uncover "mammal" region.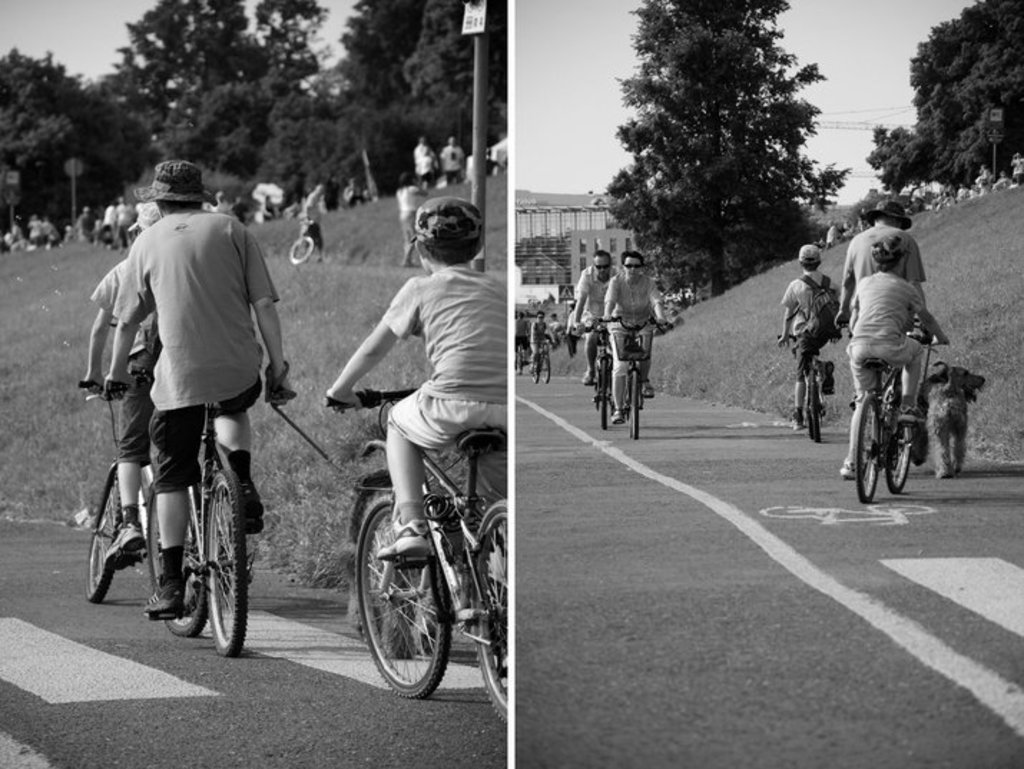
Uncovered: pyautogui.locateOnScreen(412, 133, 440, 183).
